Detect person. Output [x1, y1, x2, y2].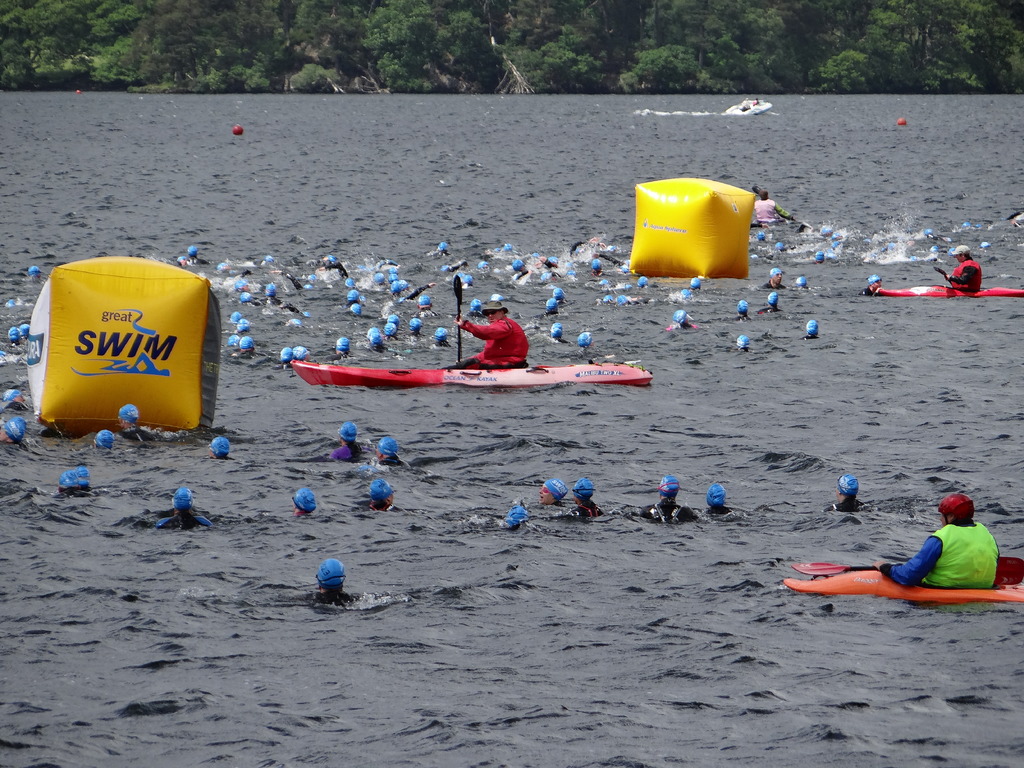
[504, 504, 529, 526].
